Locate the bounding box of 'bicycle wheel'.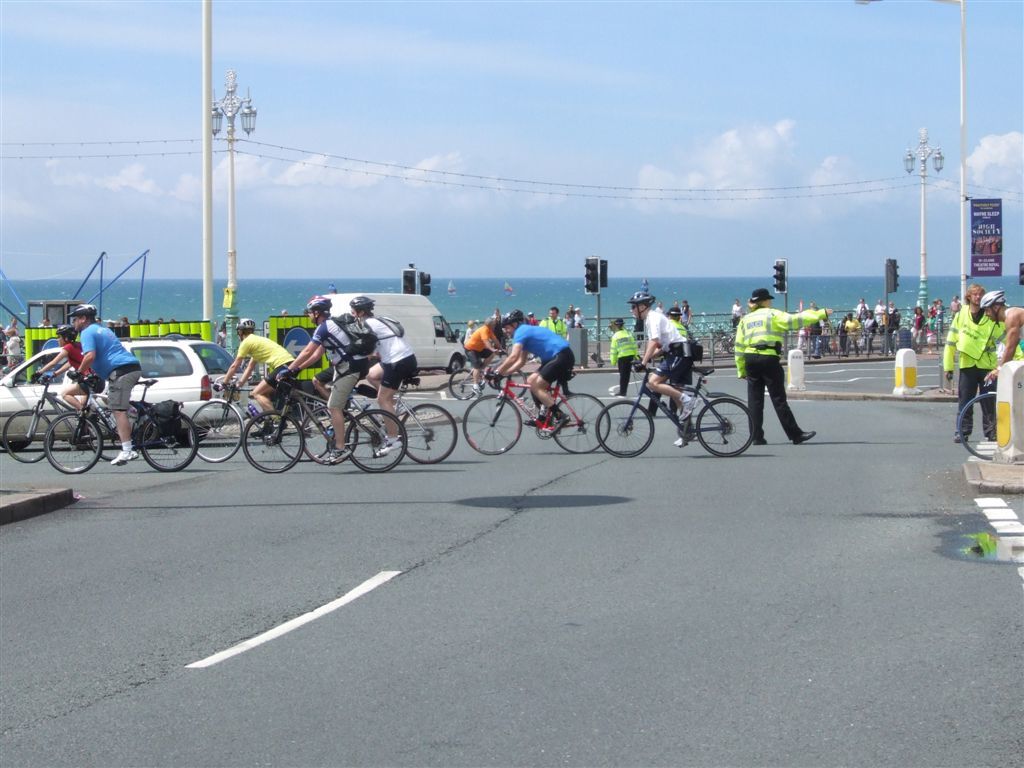
Bounding box: <region>87, 411, 141, 466</region>.
